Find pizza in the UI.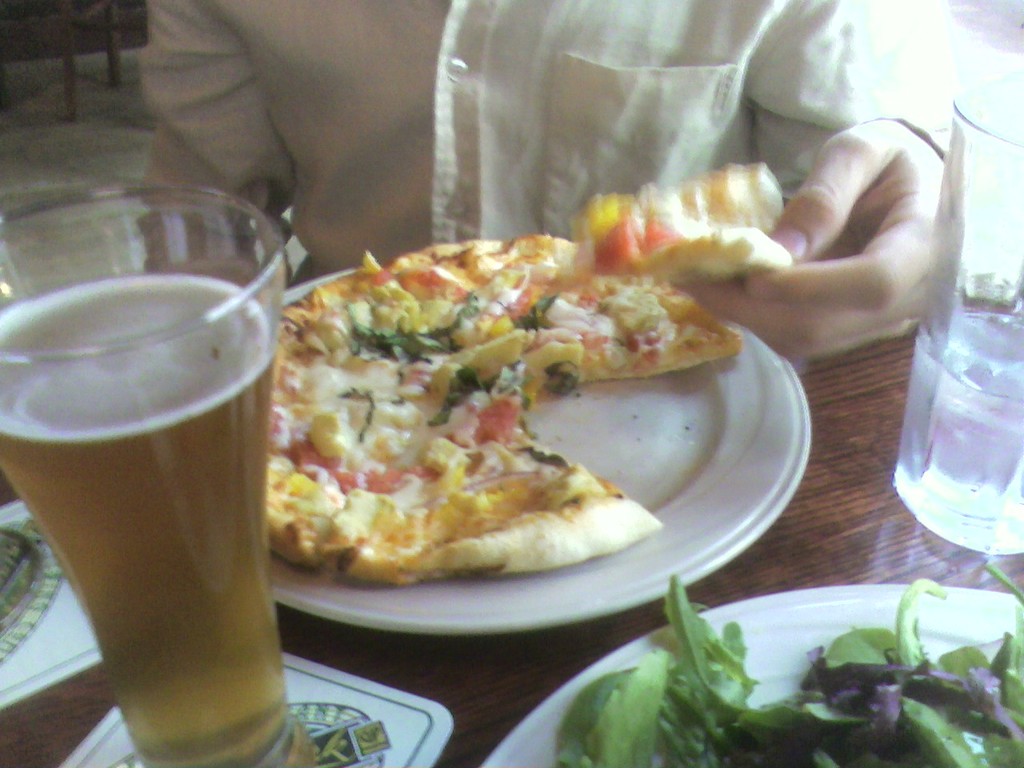
UI element at left=264, top=235, right=742, bottom=586.
